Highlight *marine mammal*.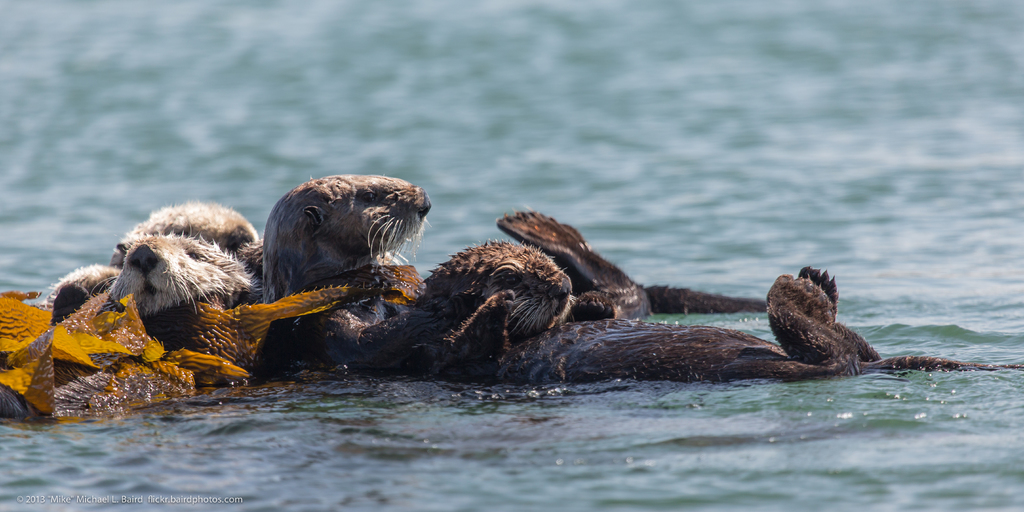
Highlighted region: pyautogui.locateOnScreen(480, 206, 772, 317).
